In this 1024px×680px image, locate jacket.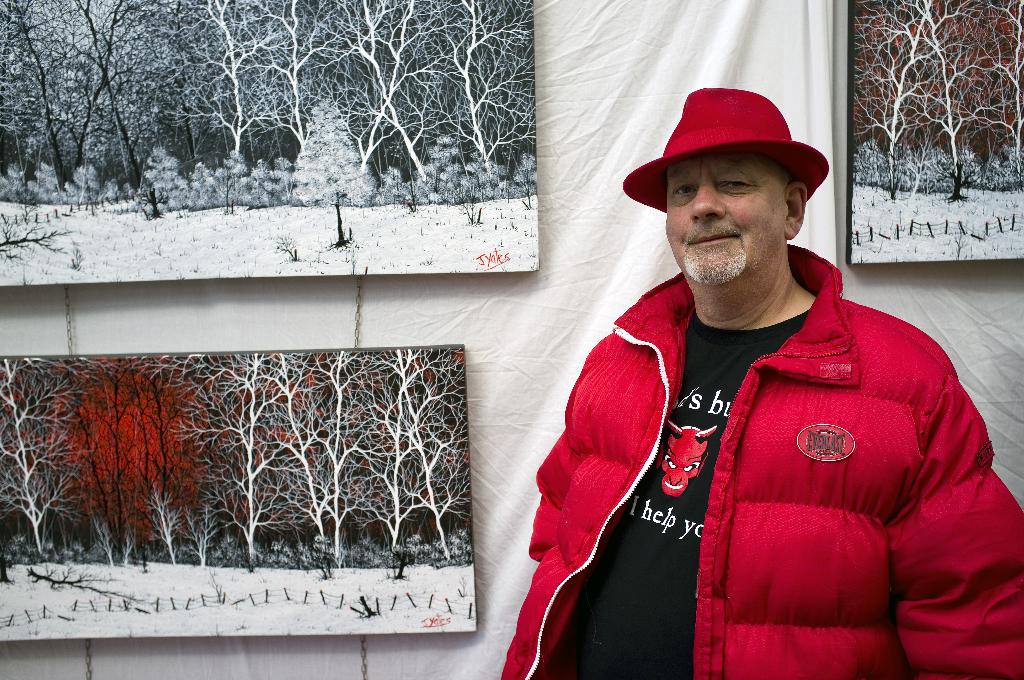
Bounding box: x1=530 y1=222 x2=983 y2=664.
